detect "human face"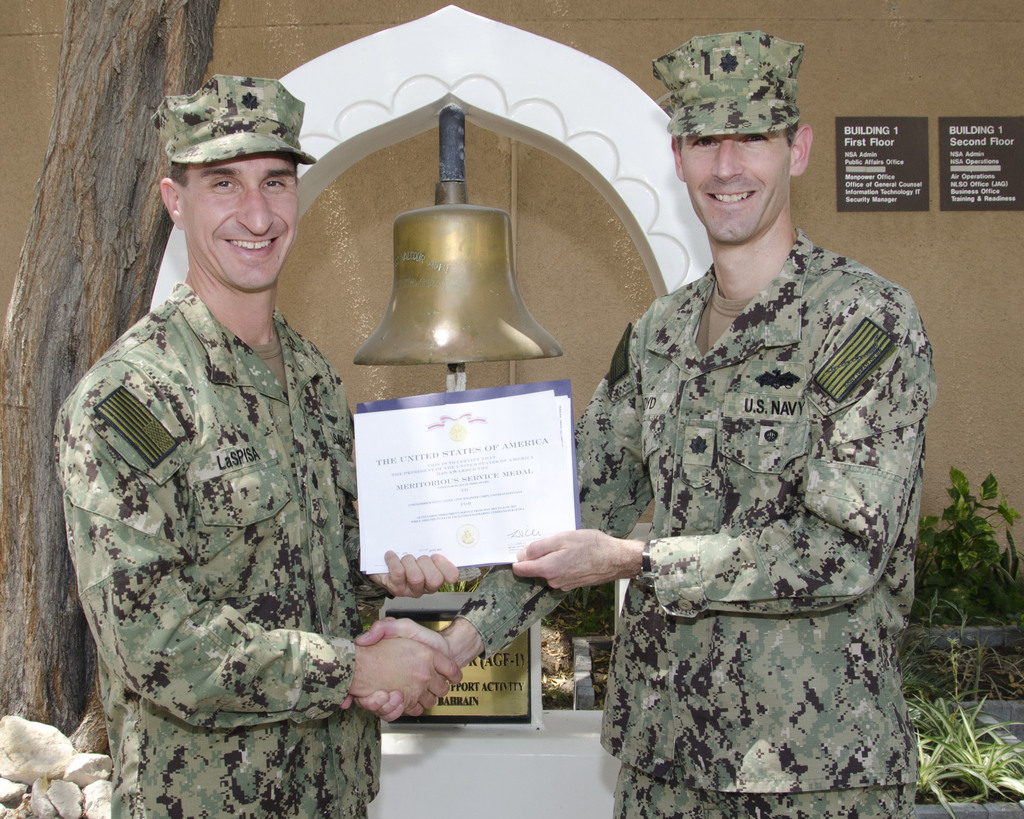
<bbox>183, 155, 300, 294</bbox>
